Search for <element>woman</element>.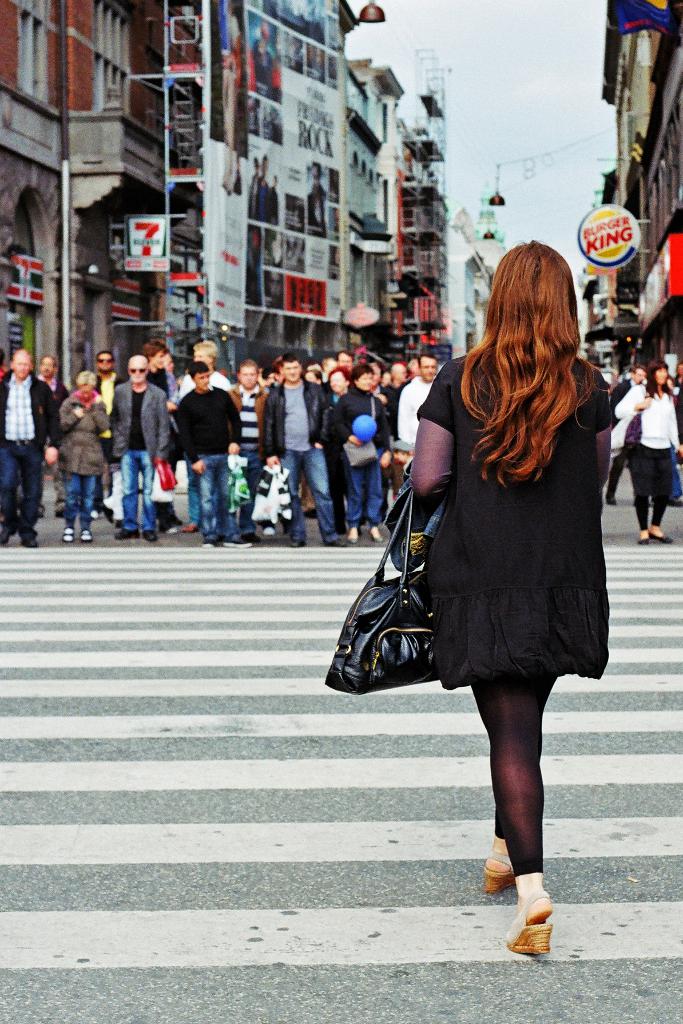
Found at l=138, t=340, r=172, b=412.
